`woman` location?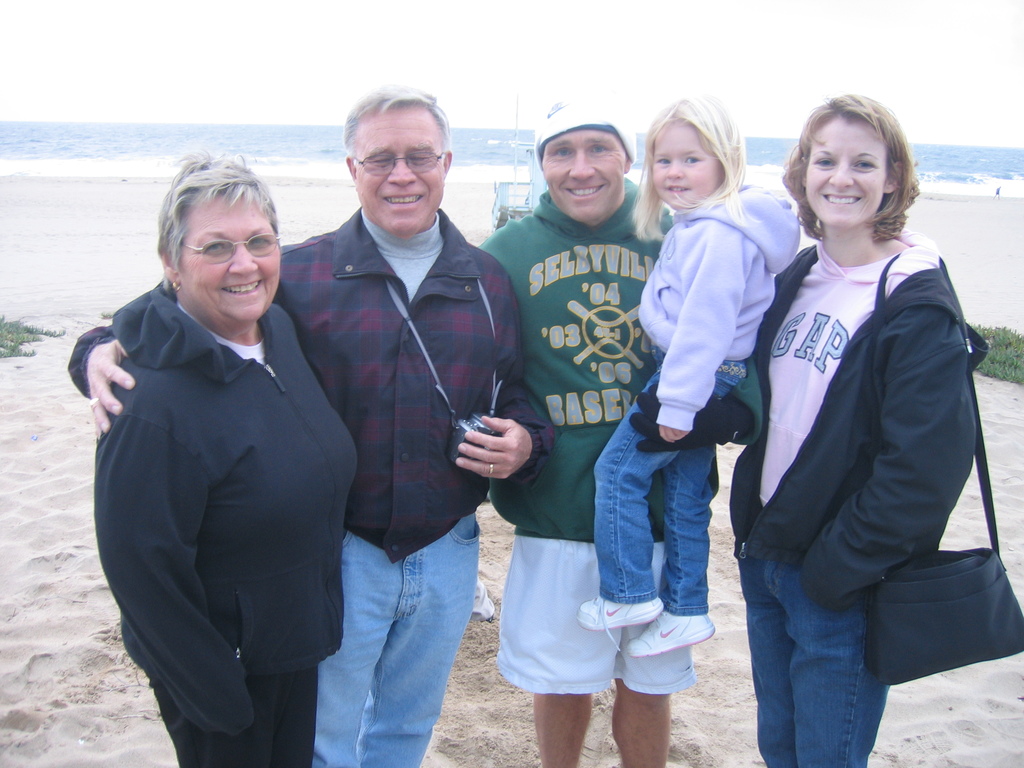
<bbox>730, 75, 1000, 749</bbox>
